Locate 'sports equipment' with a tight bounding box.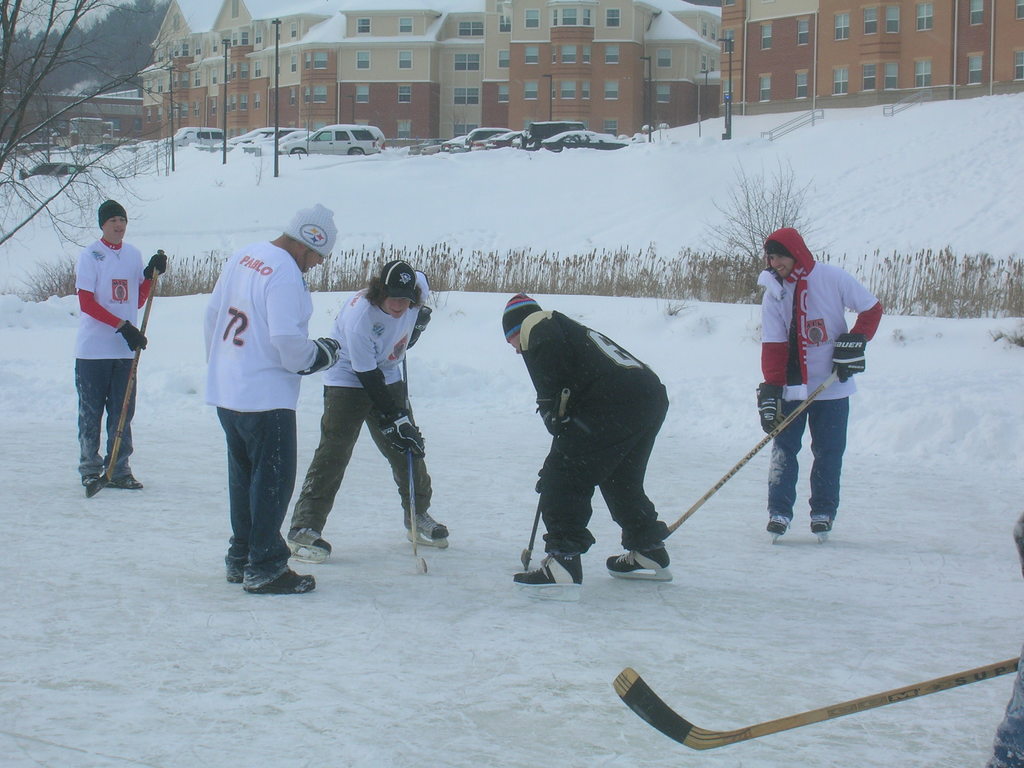
l=518, t=389, r=571, b=565.
